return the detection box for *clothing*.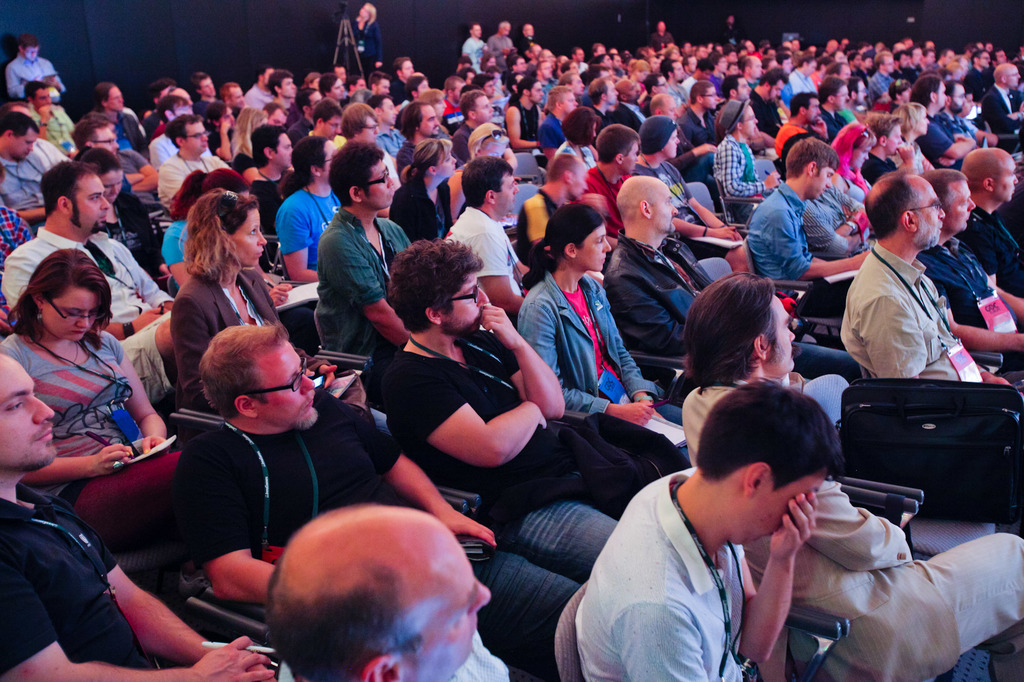
<region>225, 104, 259, 166</region>.
